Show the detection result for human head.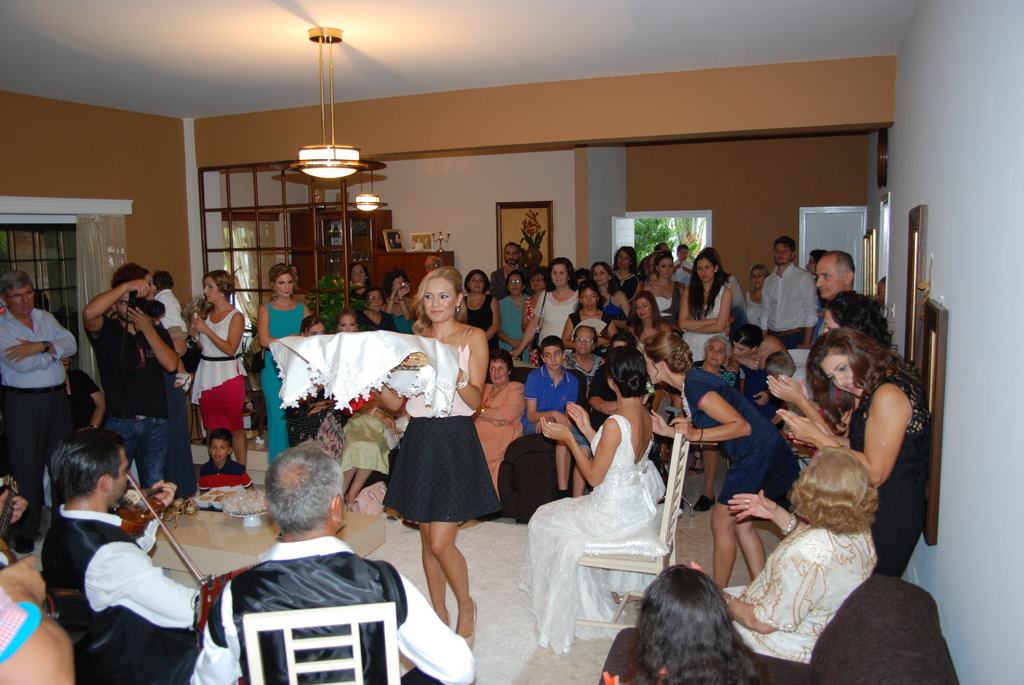
[x1=622, y1=560, x2=747, y2=684].
